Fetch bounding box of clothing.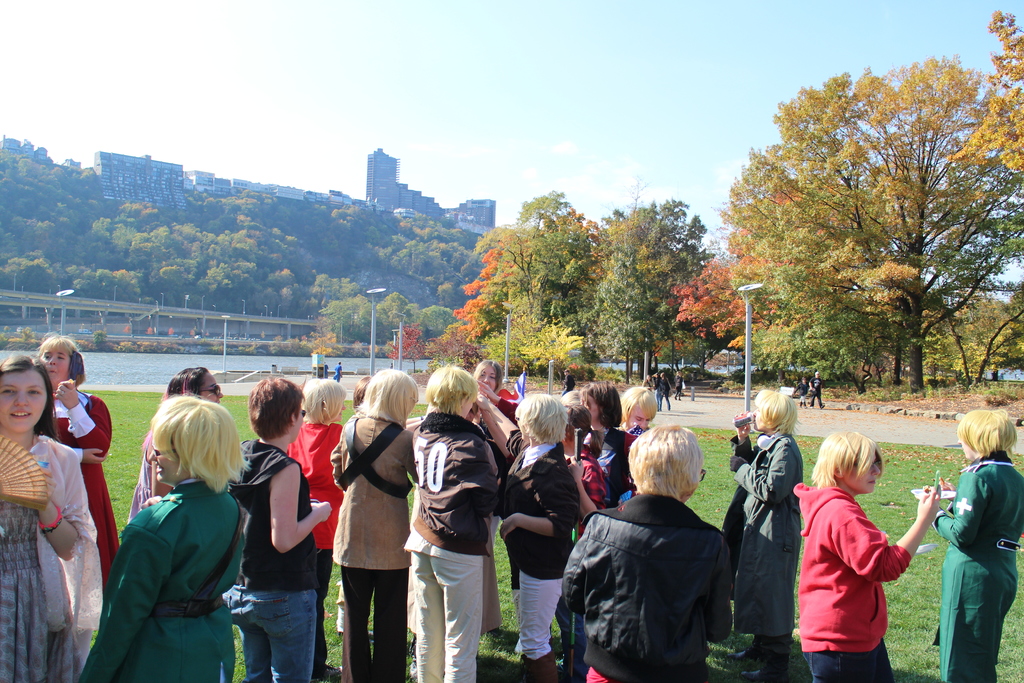
Bbox: BBox(938, 450, 1011, 682).
